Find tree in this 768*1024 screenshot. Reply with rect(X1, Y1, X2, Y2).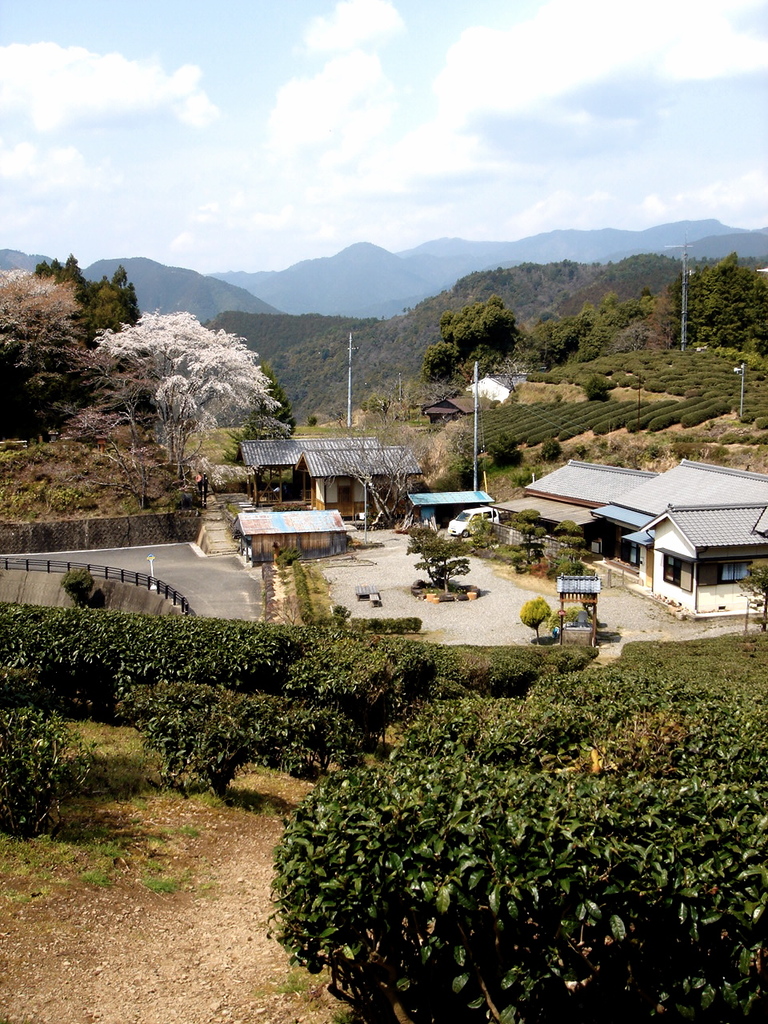
rect(424, 291, 522, 391).
